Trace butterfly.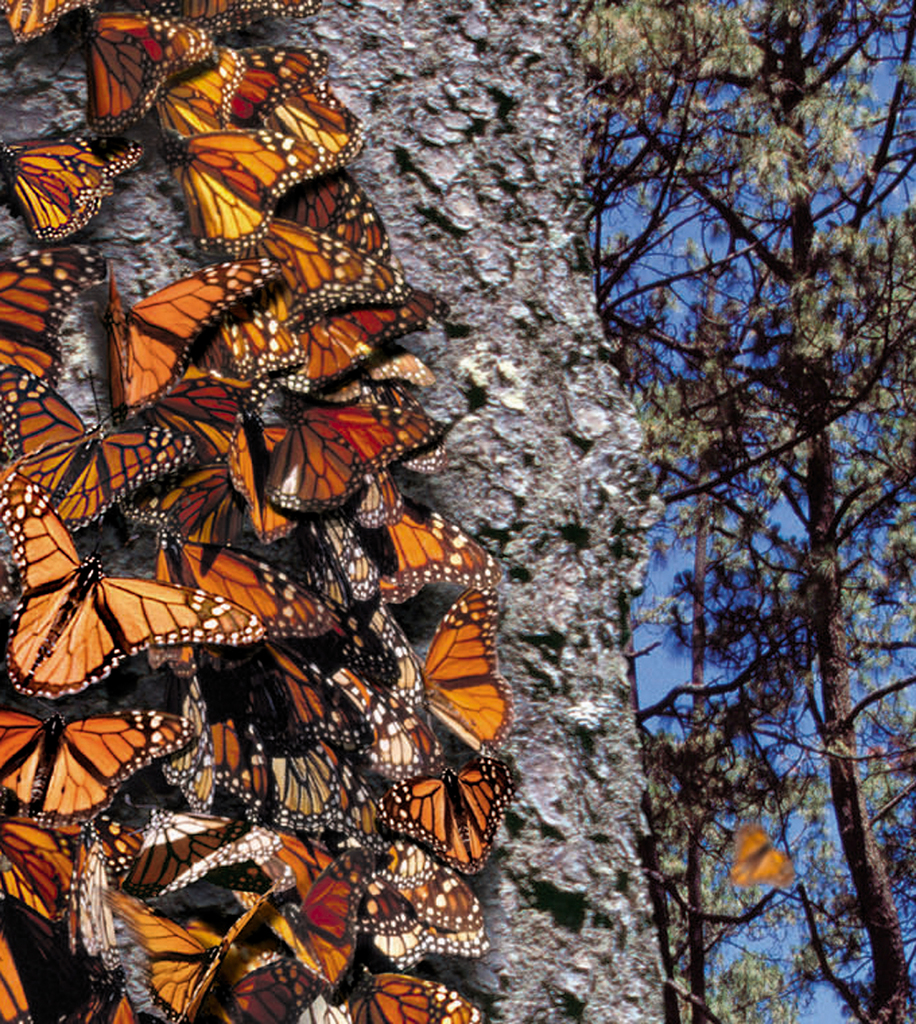
Traced to <region>356, 819, 485, 957</region>.
